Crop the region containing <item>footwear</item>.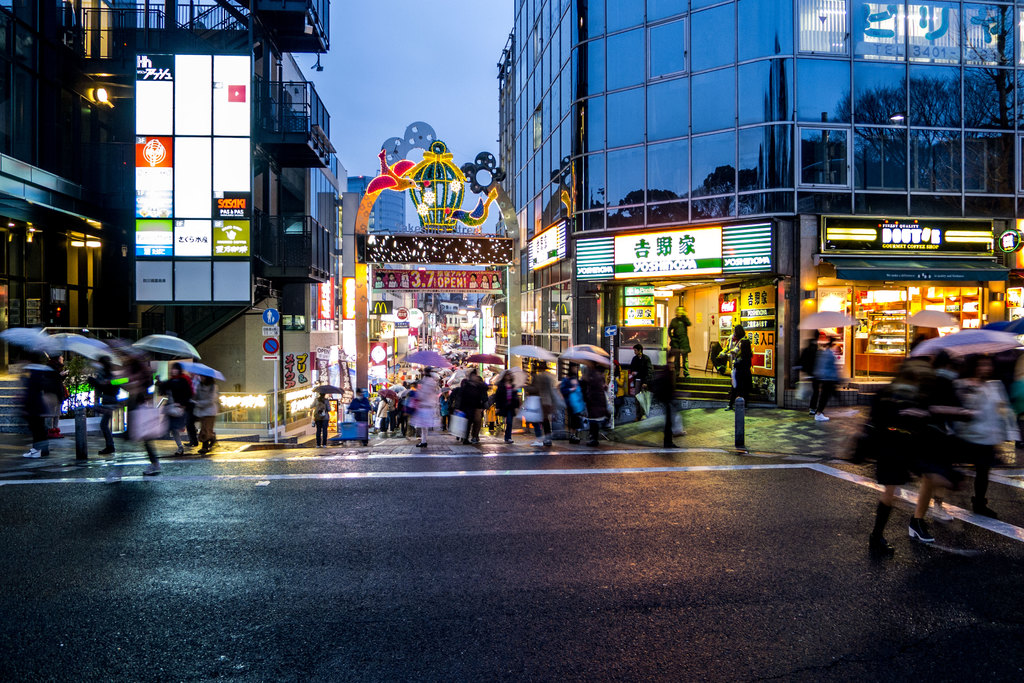
Crop region: bbox(96, 441, 121, 456).
